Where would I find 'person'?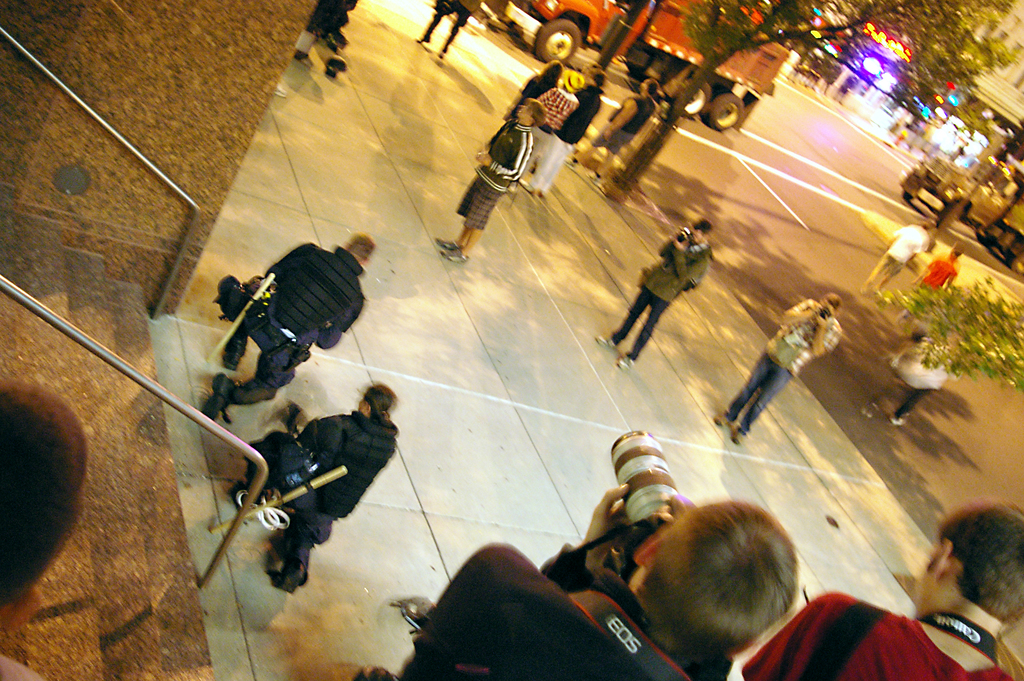
At 0 380 93 680.
